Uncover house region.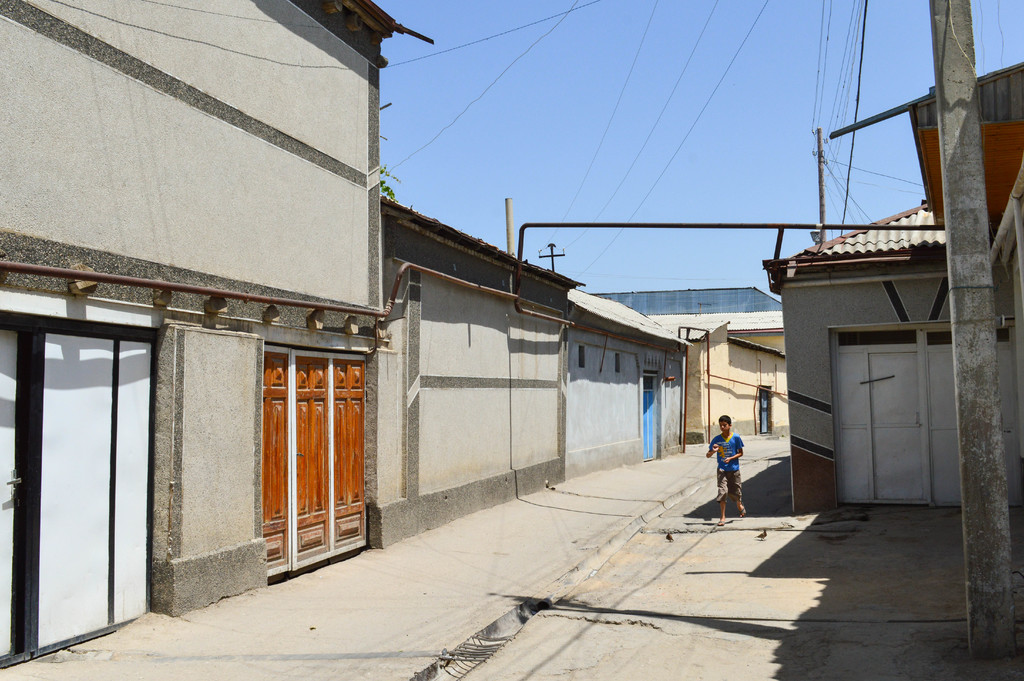
Uncovered: 560:285:687:482.
